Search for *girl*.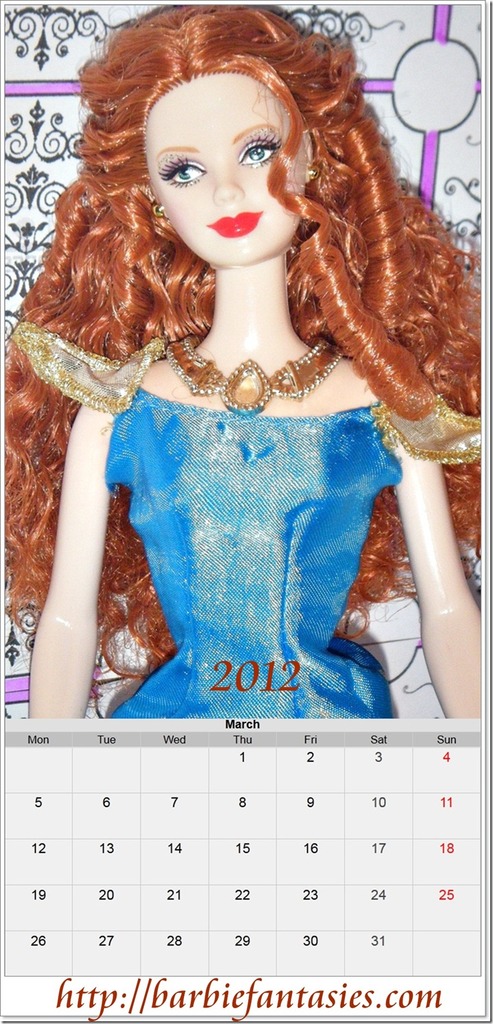
Found at [1,1,482,721].
